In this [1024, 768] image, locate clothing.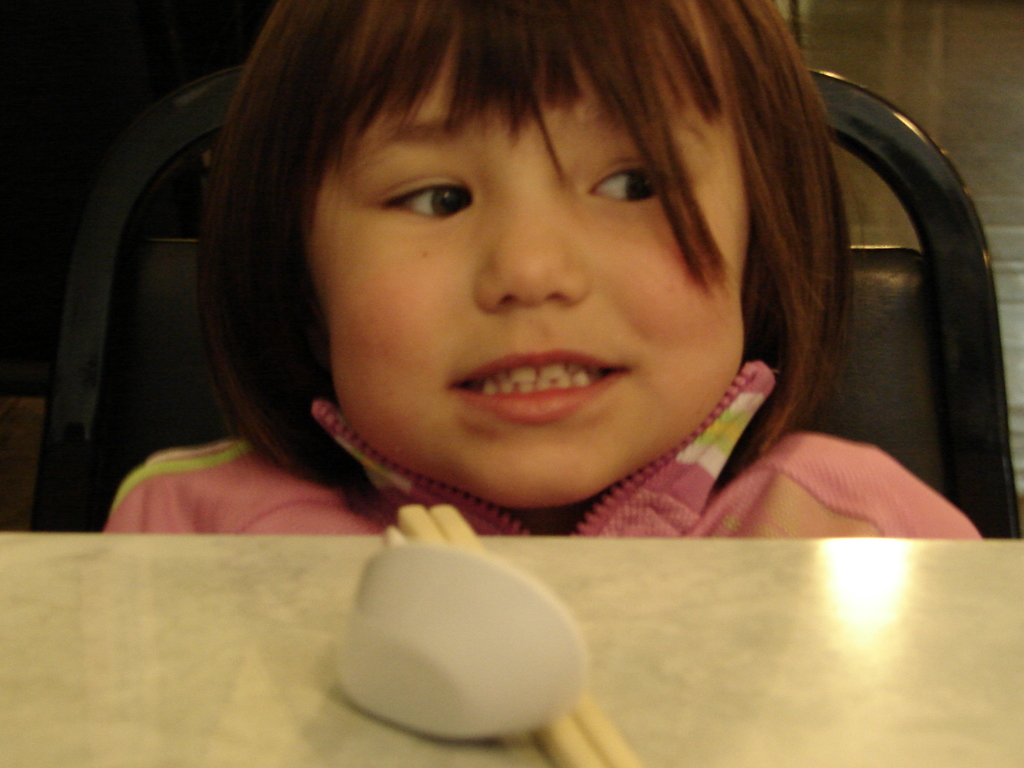
Bounding box: l=92, t=381, r=982, b=543.
